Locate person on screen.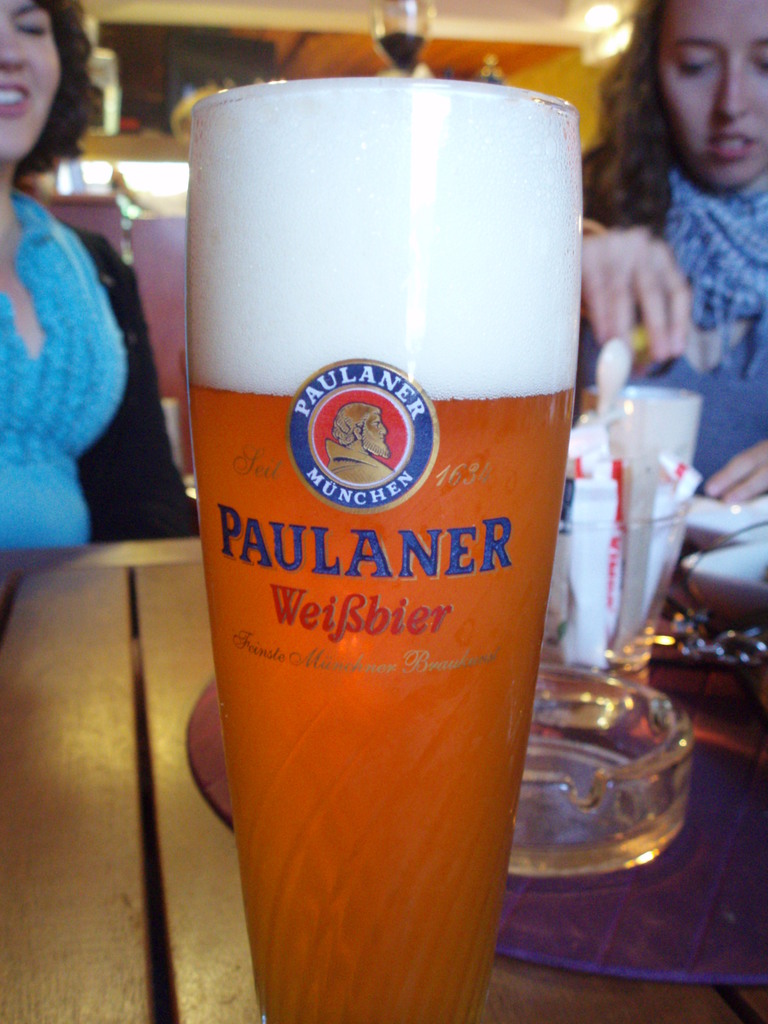
On screen at box=[552, 0, 767, 525].
